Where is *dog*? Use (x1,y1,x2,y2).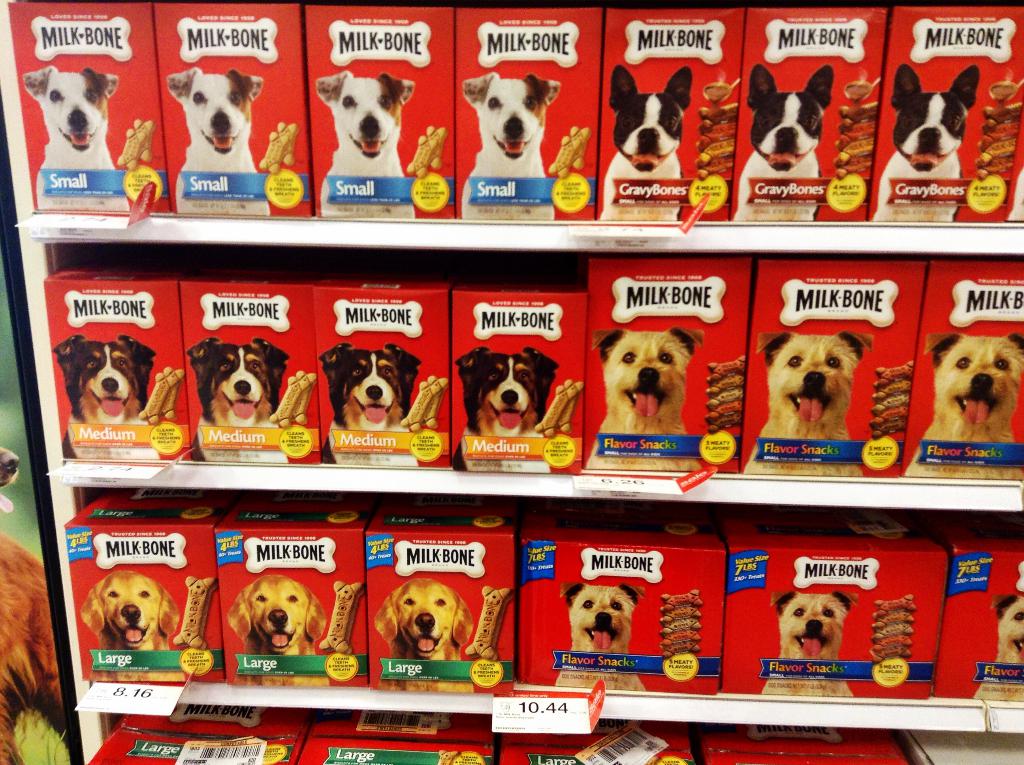
(314,70,415,218).
